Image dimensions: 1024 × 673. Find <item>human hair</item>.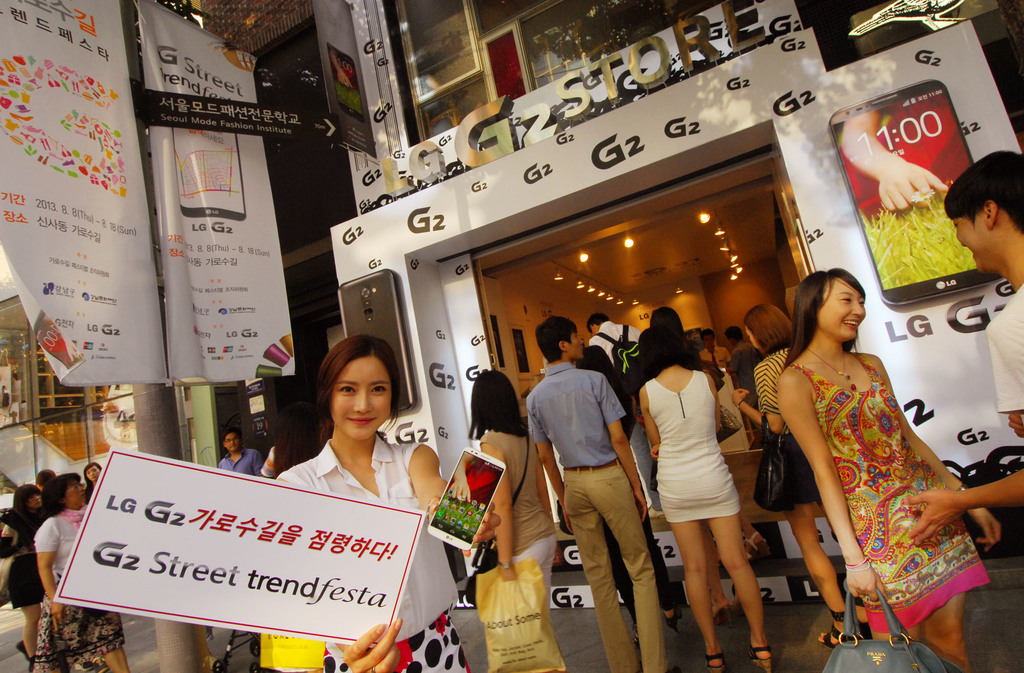
x1=780 y1=267 x2=866 y2=374.
